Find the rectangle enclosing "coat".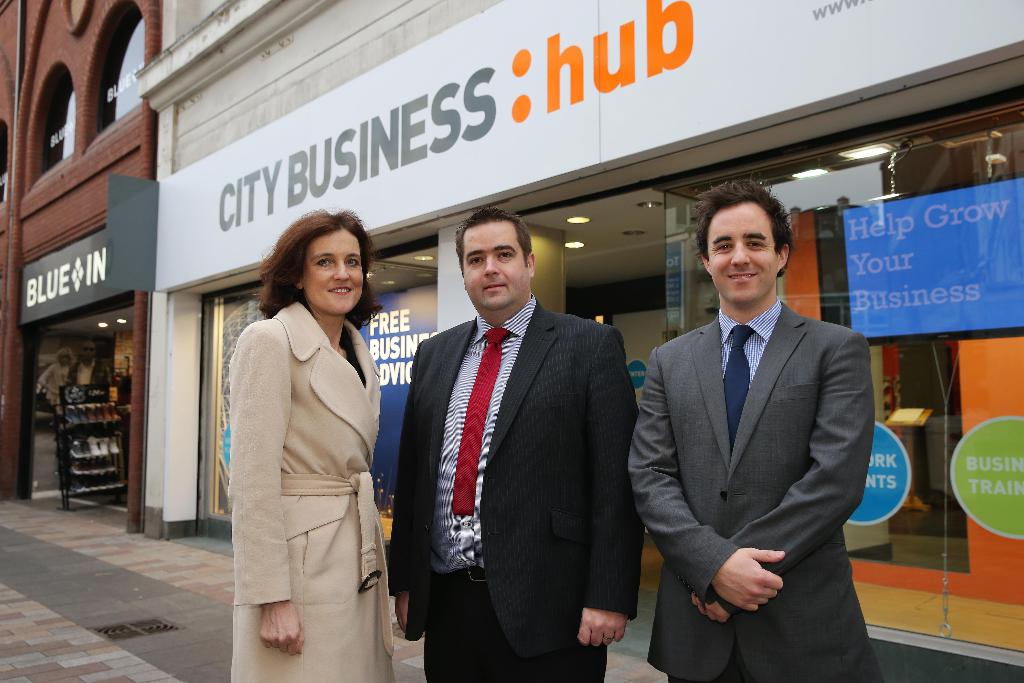
378 287 644 682.
